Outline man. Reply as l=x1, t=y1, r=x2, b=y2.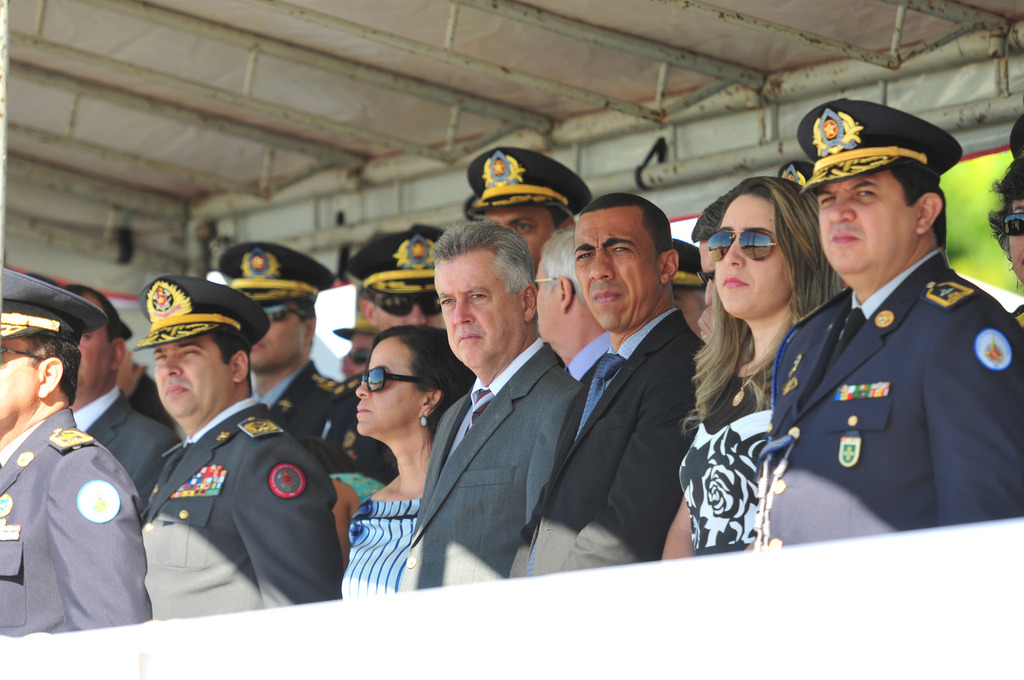
l=56, t=282, r=179, b=500.
